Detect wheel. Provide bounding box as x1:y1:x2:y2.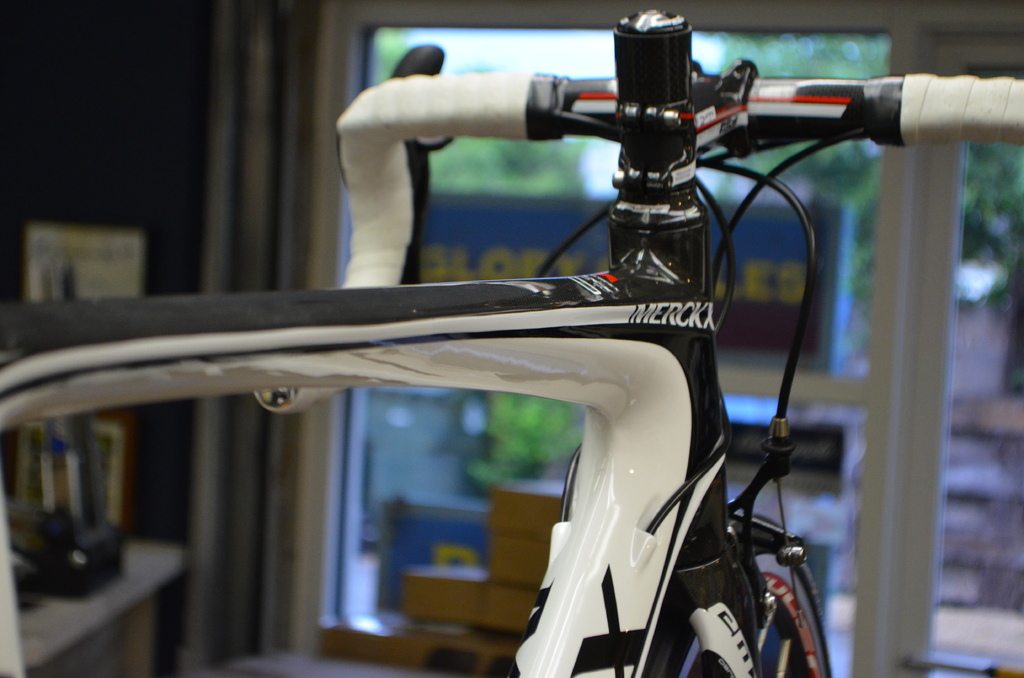
652:515:833:677.
